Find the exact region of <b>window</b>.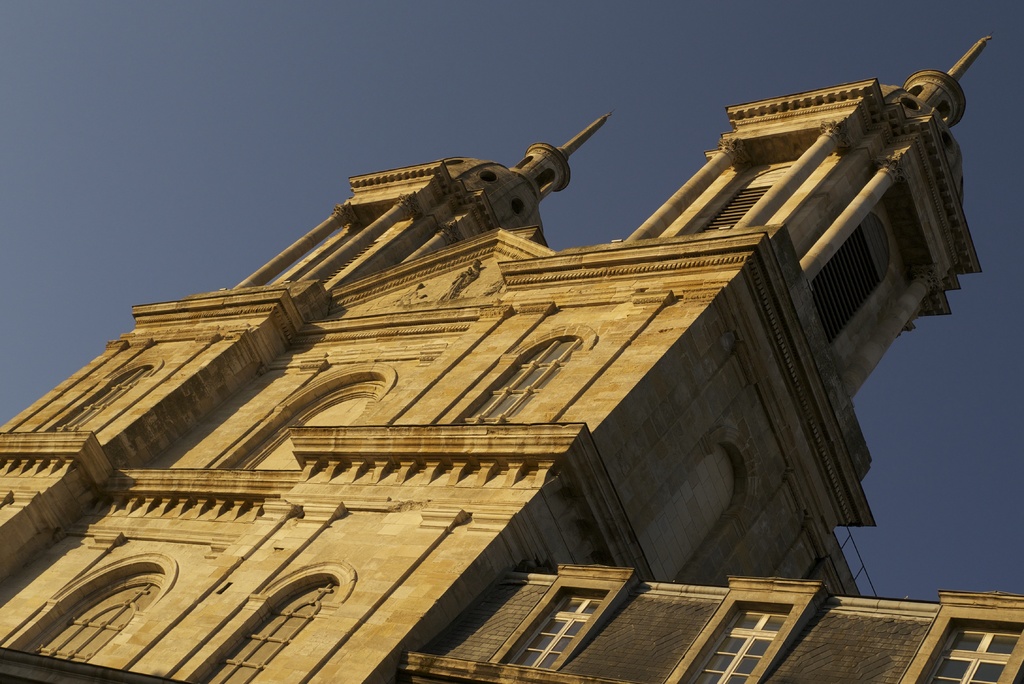
Exact region: select_region(450, 318, 600, 430).
